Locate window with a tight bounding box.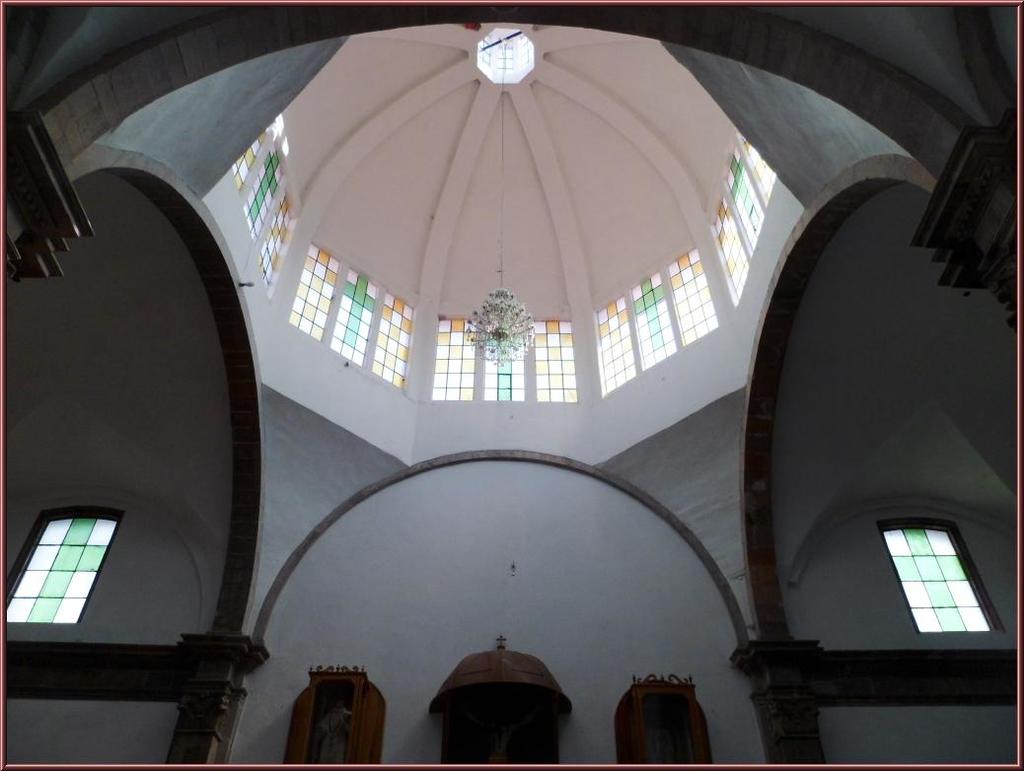
256,189,302,292.
